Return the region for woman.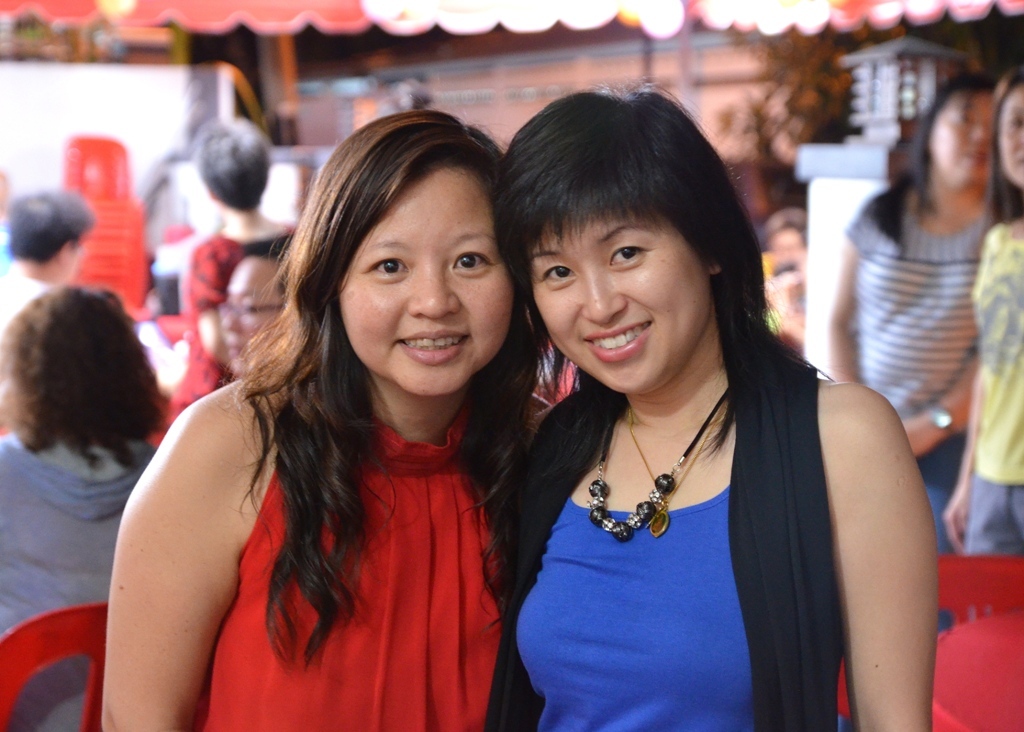
box(456, 90, 925, 730).
